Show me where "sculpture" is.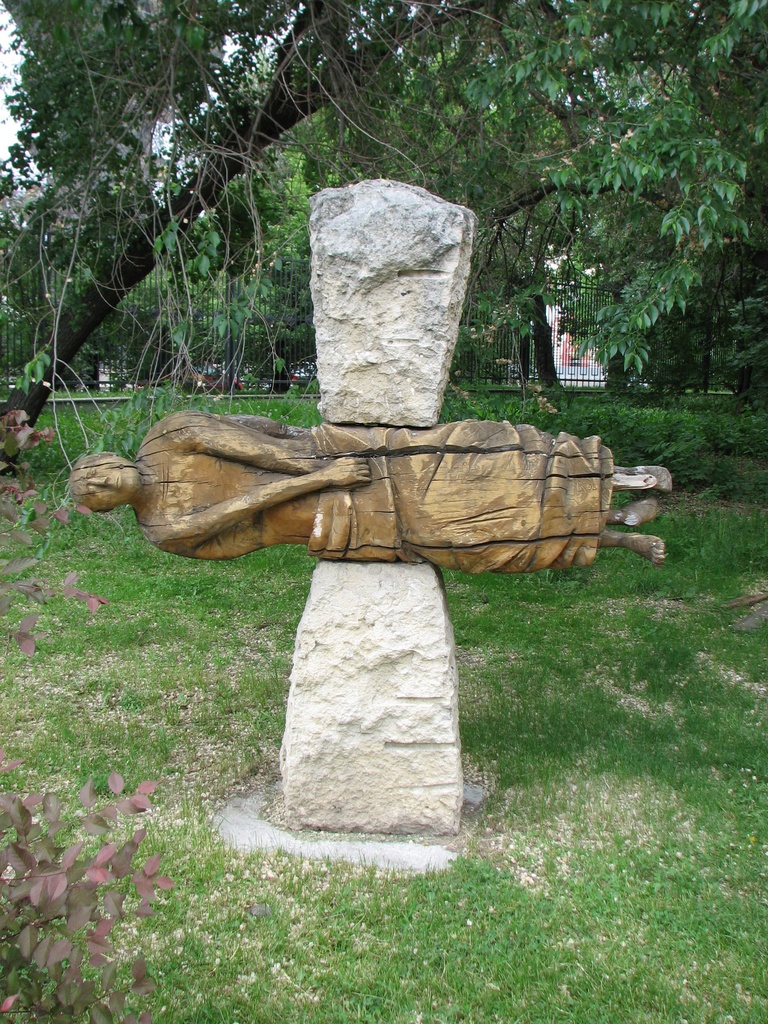
"sculpture" is at locate(61, 390, 672, 586).
